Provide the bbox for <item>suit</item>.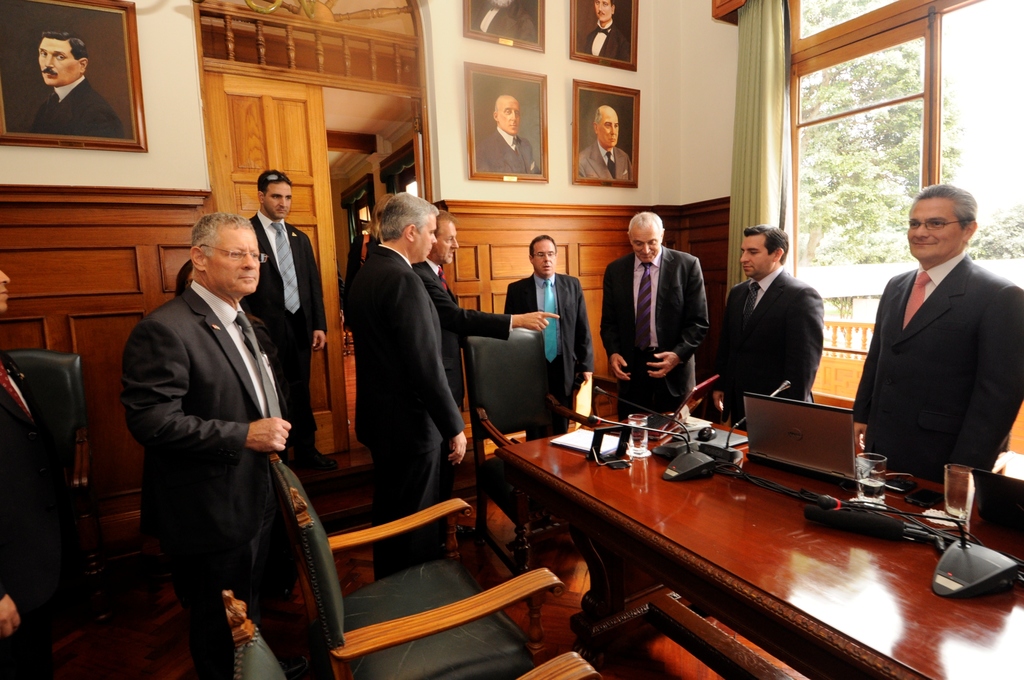
<box>505,270,596,434</box>.
